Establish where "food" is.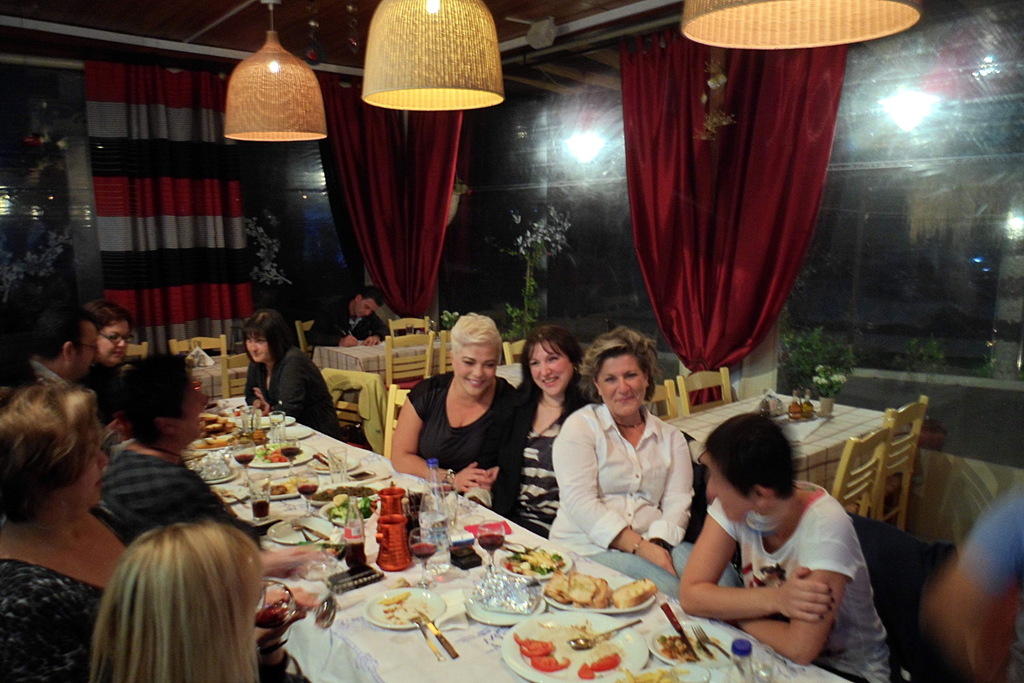
Established at x1=617 y1=665 x2=693 y2=682.
